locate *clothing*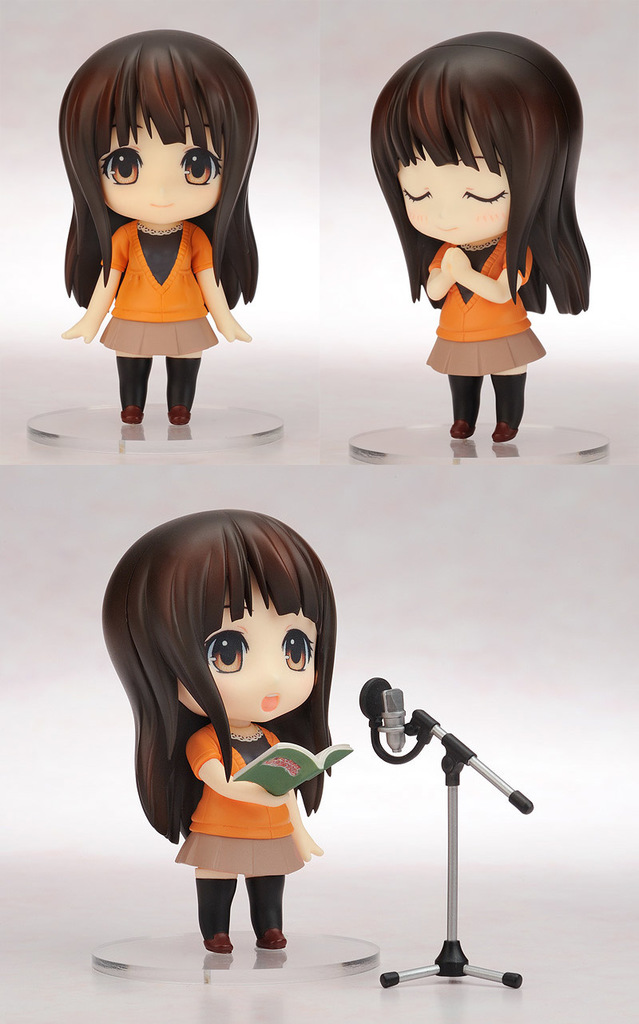
region(173, 712, 319, 864)
